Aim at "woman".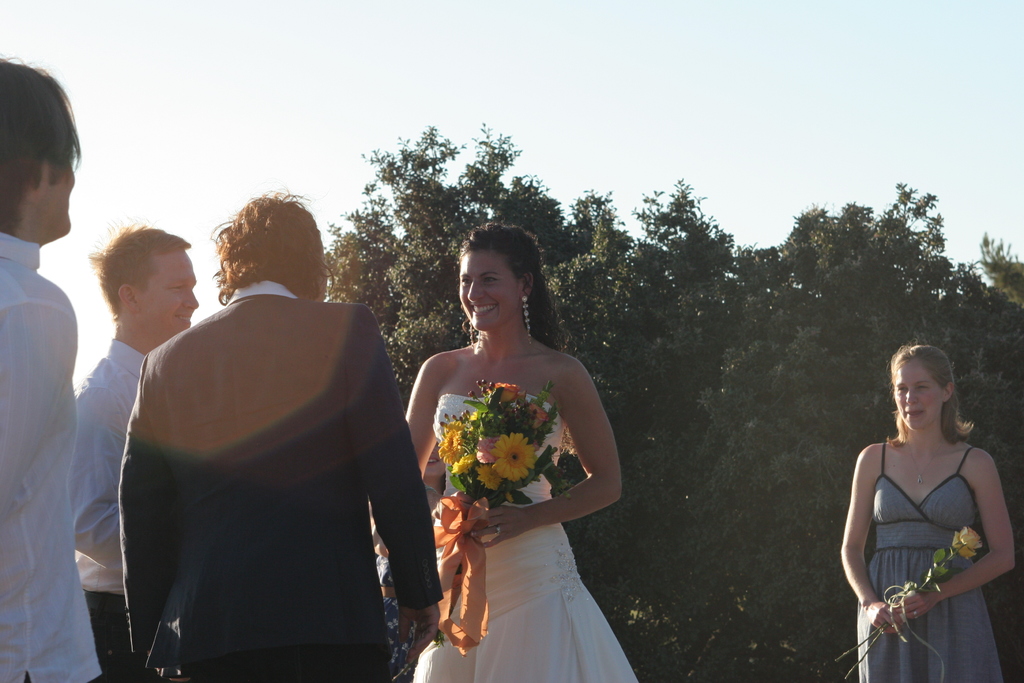
Aimed at region(828, 334, 1019, 682).
